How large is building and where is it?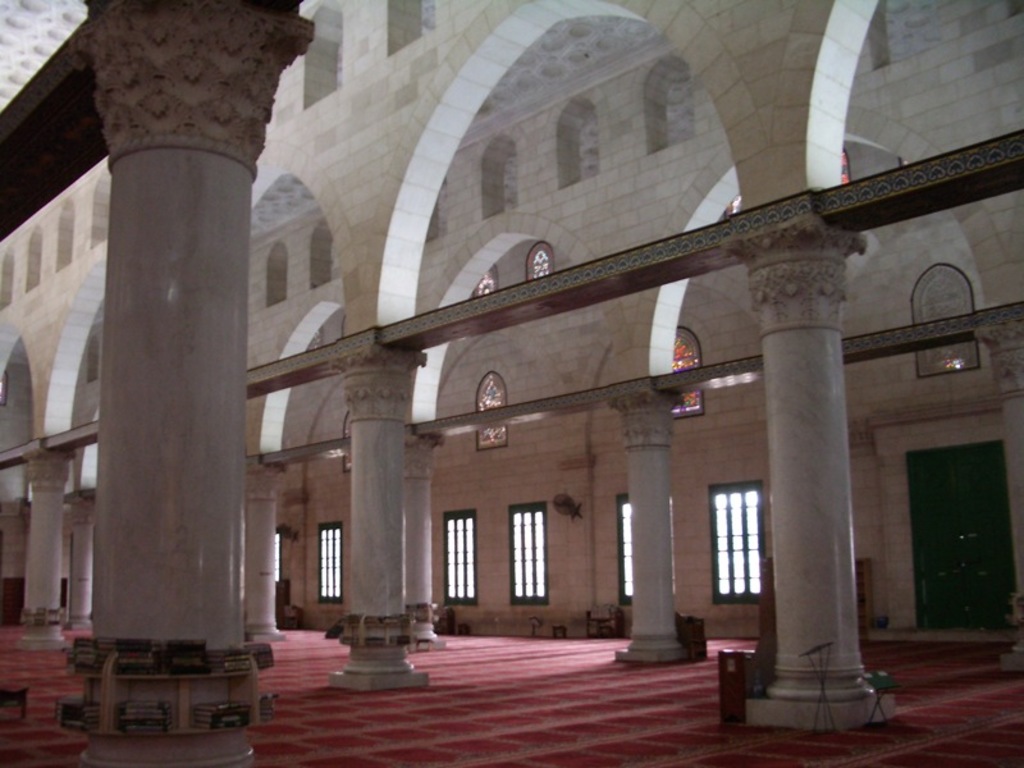
Bounding box: (x1=0, y1=0, x2=1023, y2=767).
